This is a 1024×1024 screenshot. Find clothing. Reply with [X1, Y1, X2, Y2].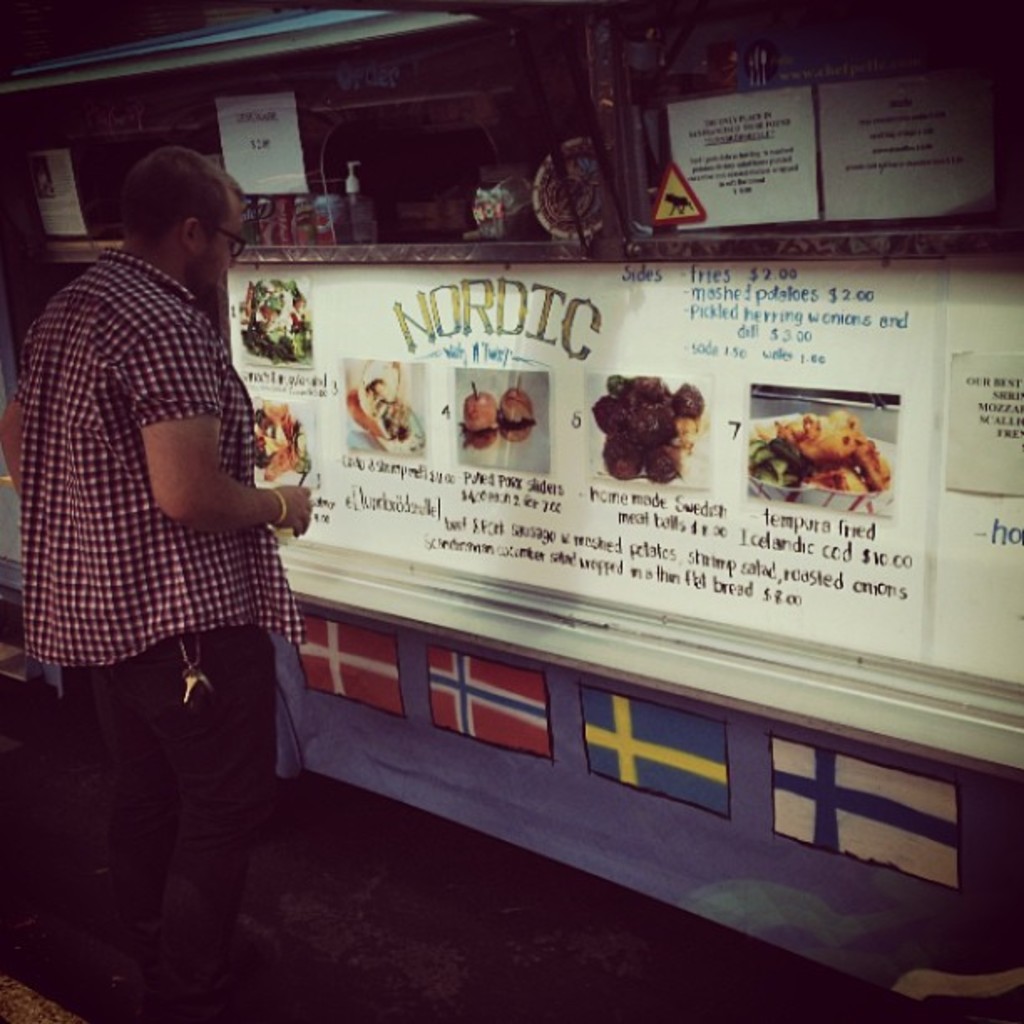
[13, 278, 278, 1022].
